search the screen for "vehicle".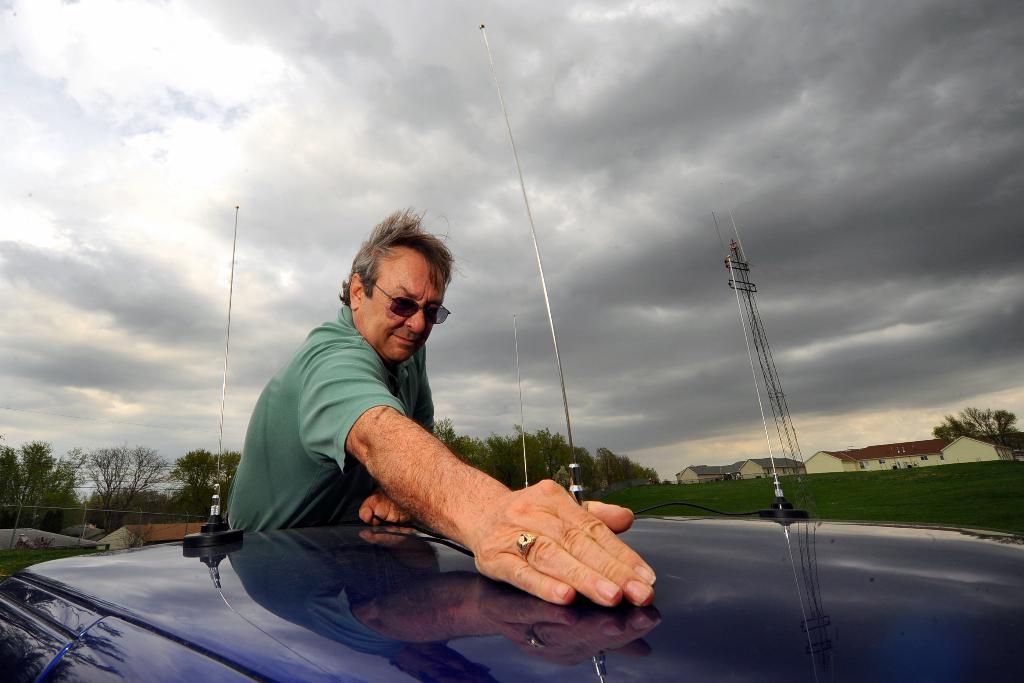
Found at l=0, t=20, r=1023, b=682.
